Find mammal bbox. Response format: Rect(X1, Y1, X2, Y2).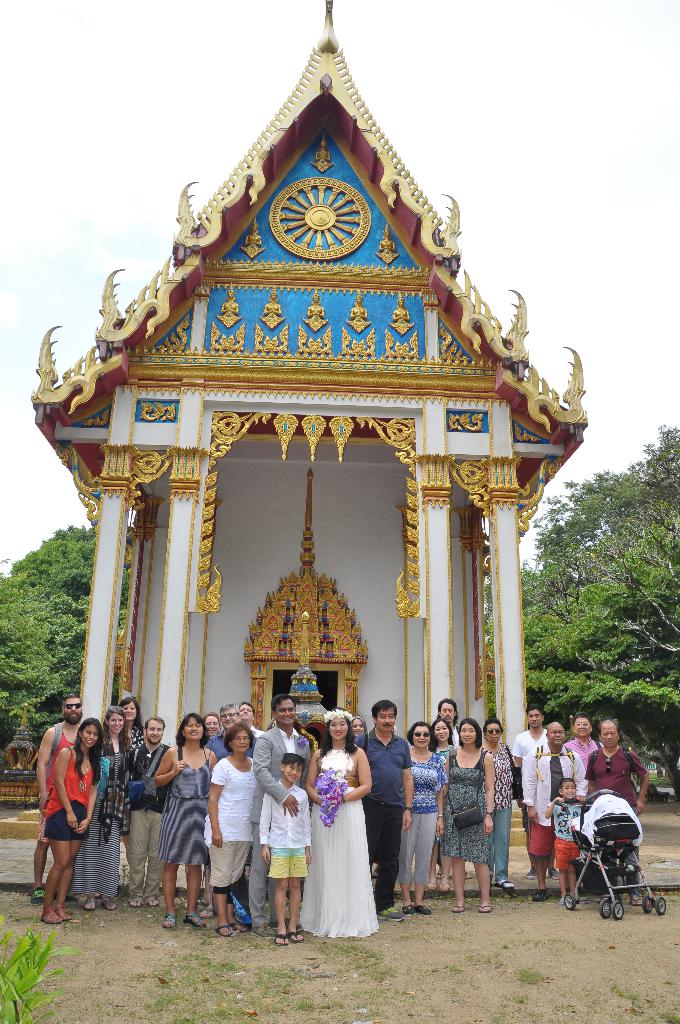
Rect(40, 715, 101, 926).
